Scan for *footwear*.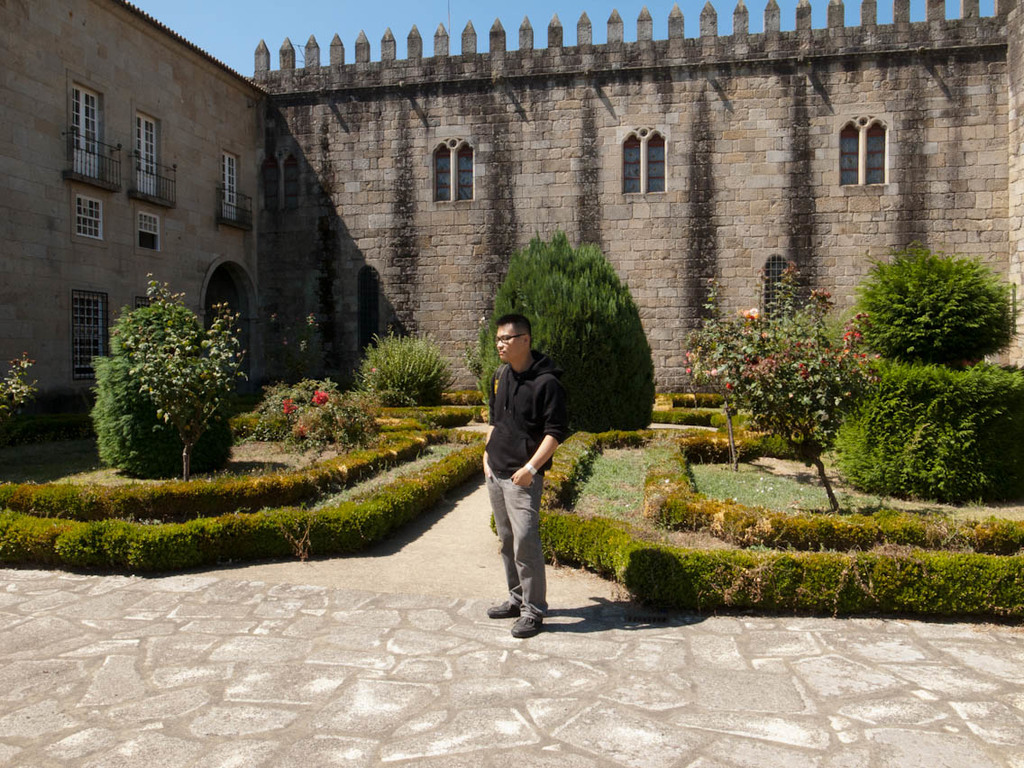
Scan result: l=489, t=598, r=522, b=618.
